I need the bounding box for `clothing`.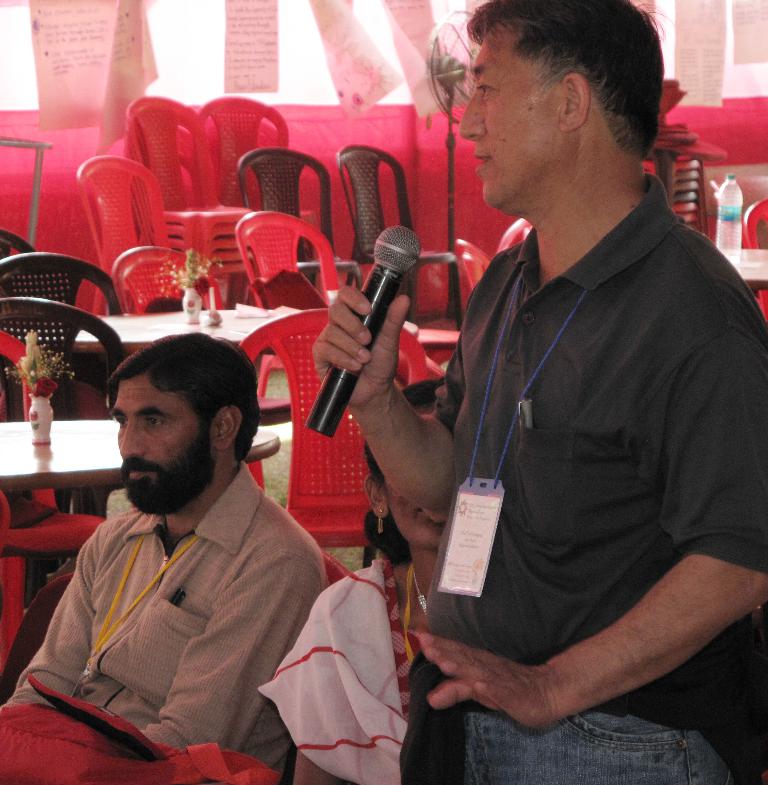
Here it is: pyautogui.locateOnScreen(0, 674, 291, 784).
